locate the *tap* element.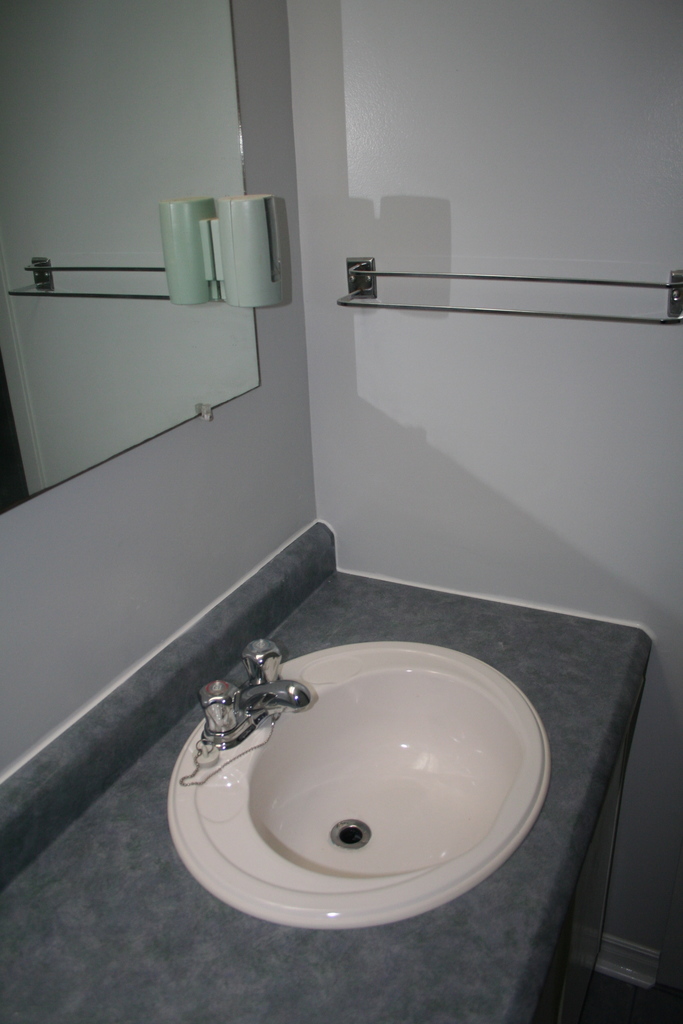
Element bbox: 190/676/315/741.
